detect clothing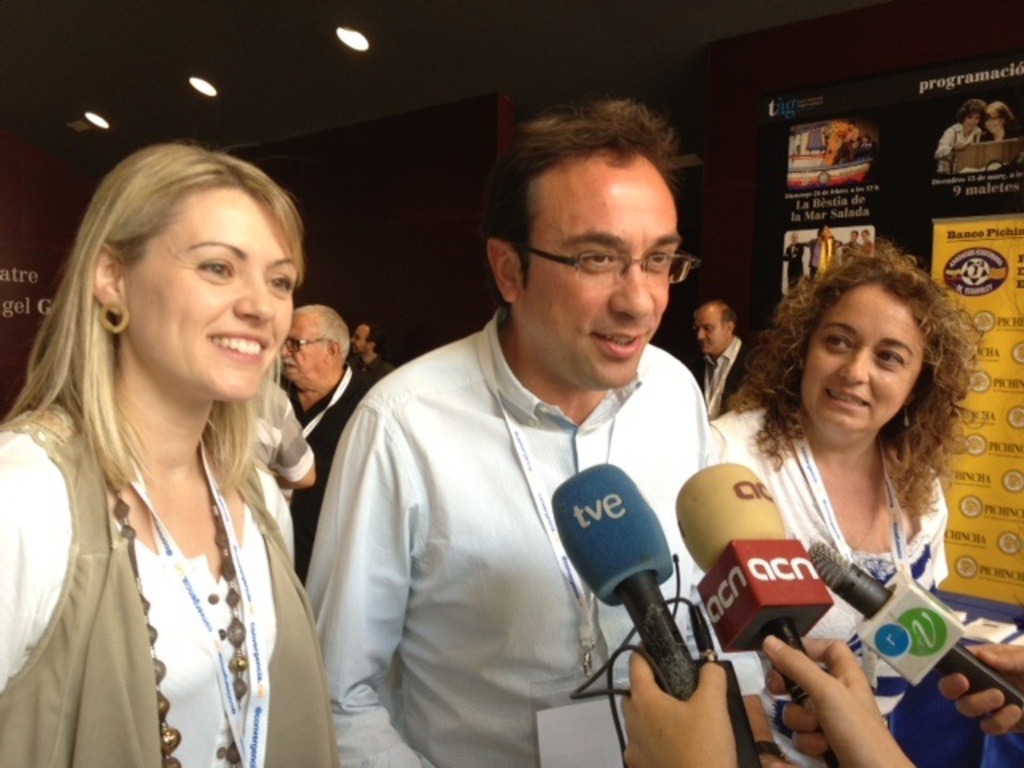
<region>696, 406, 954, 590</region>
